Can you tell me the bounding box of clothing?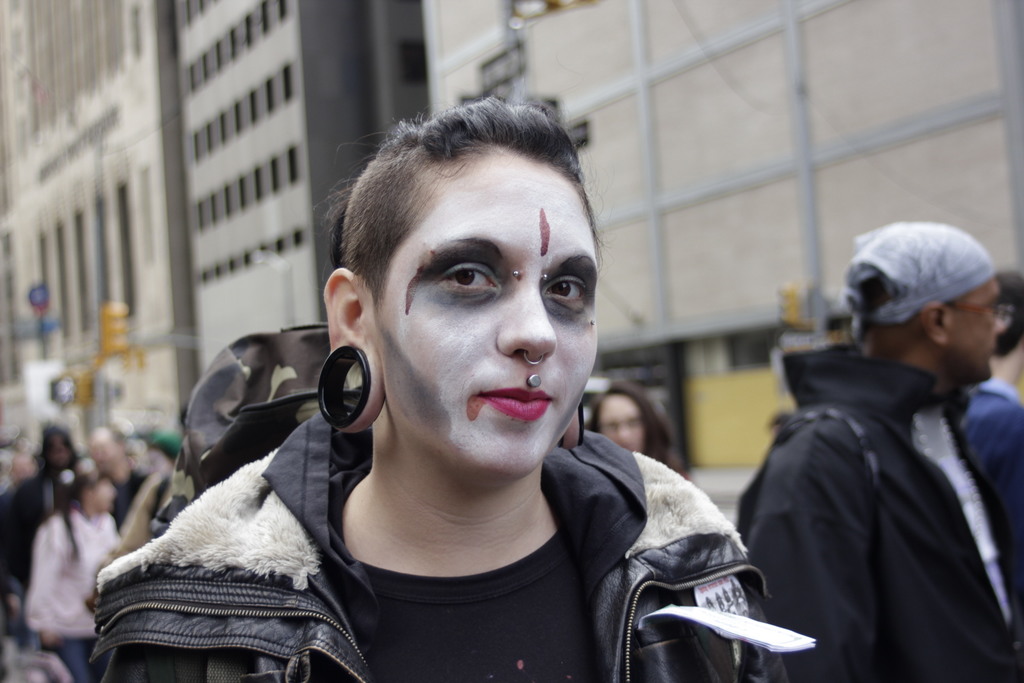
bbox(724, 334, 1023, 682).
